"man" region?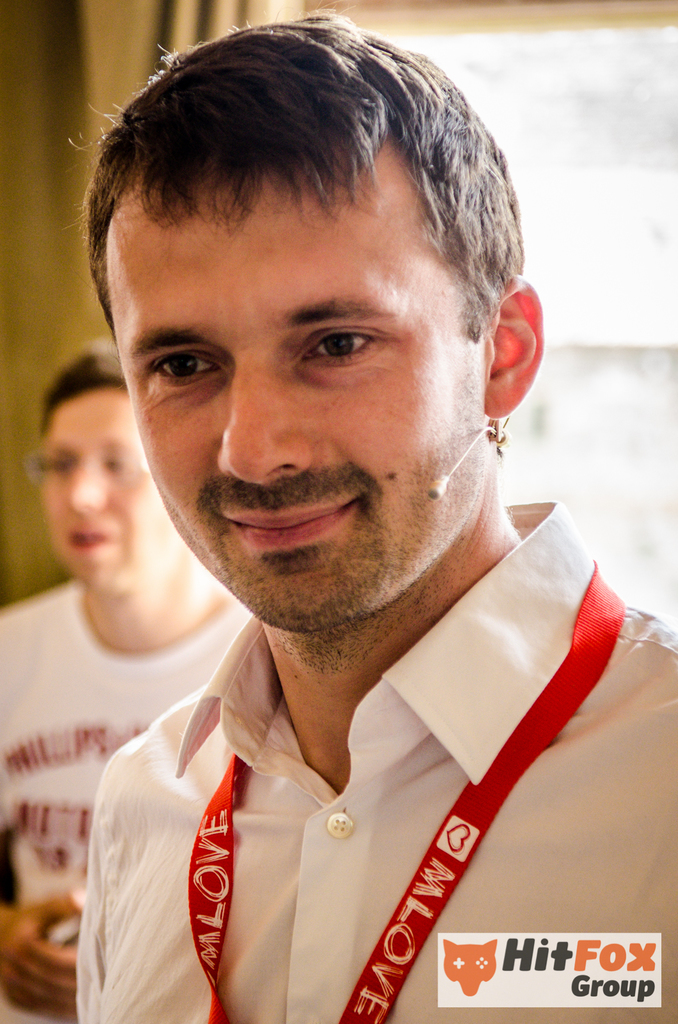
l=4, t=41, r=665, b=1009
